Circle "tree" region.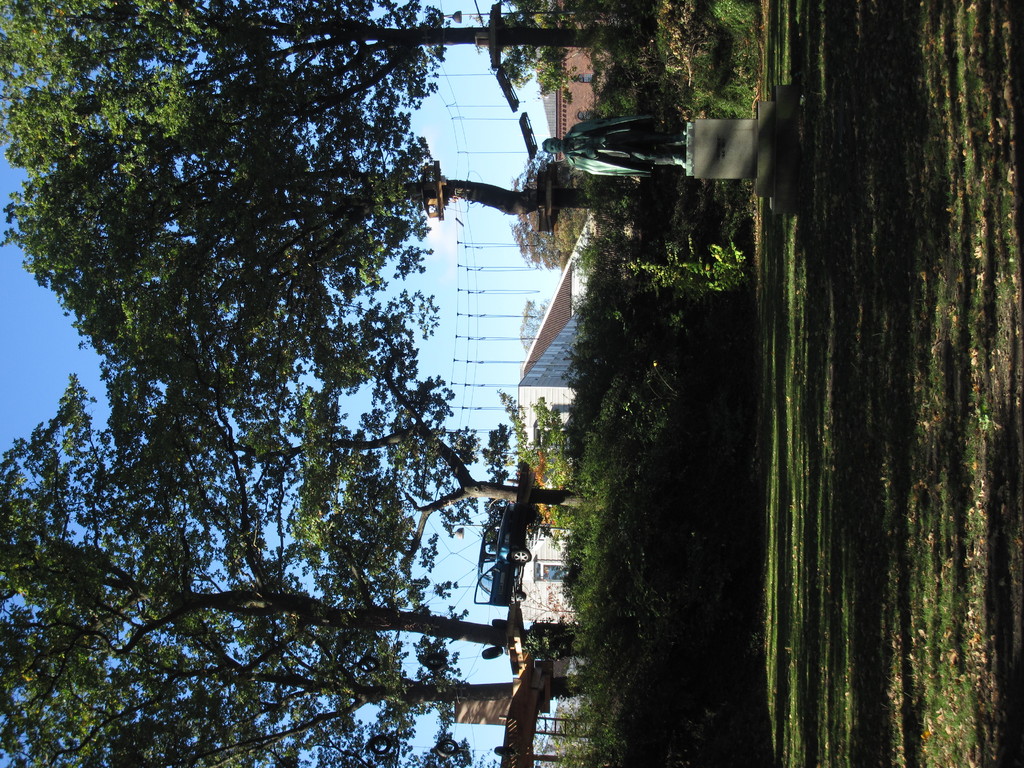
Region: (x1=0, y1=91, x2=701, y2=404).
